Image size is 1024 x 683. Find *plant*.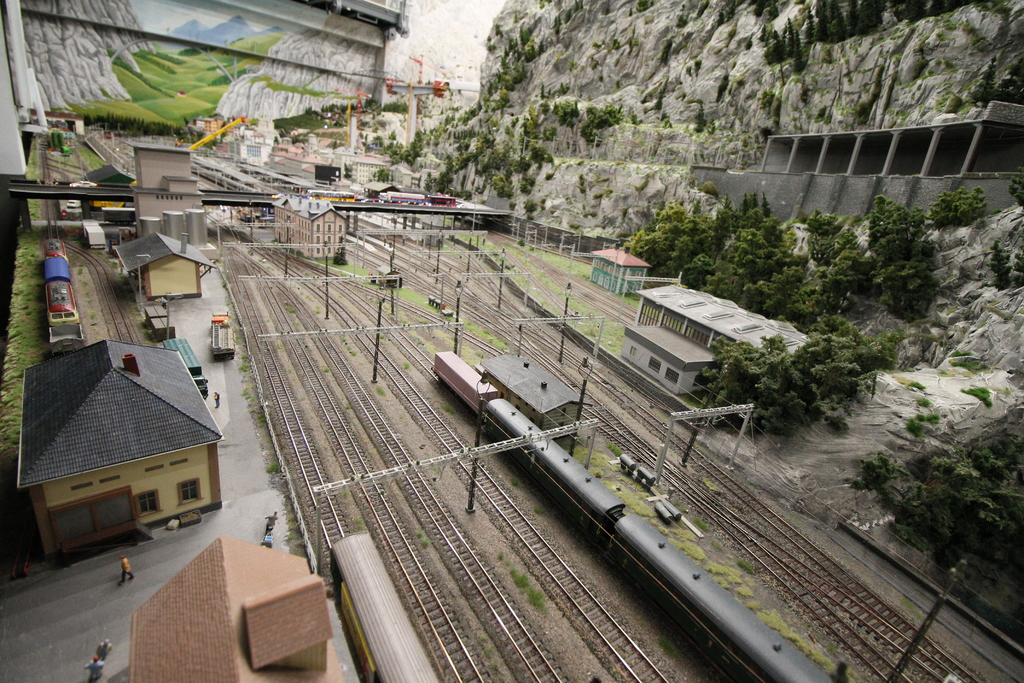
locate(307, 295, 312, 300).
